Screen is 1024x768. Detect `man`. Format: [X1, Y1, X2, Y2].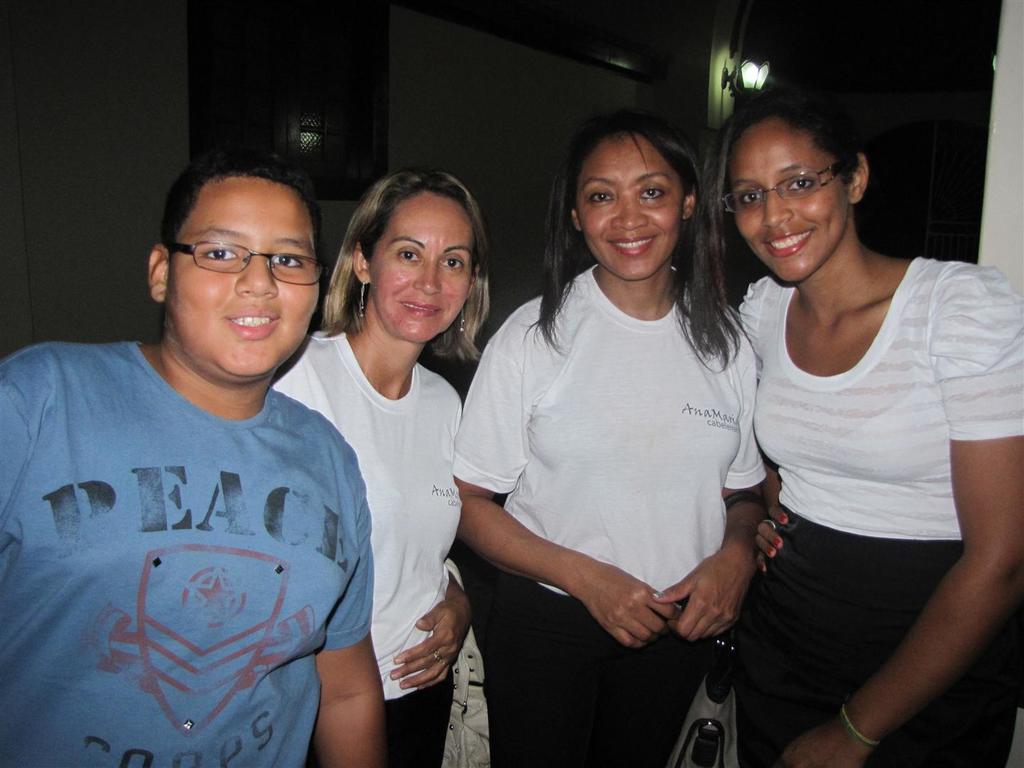
[6, 136, 394, 759].
